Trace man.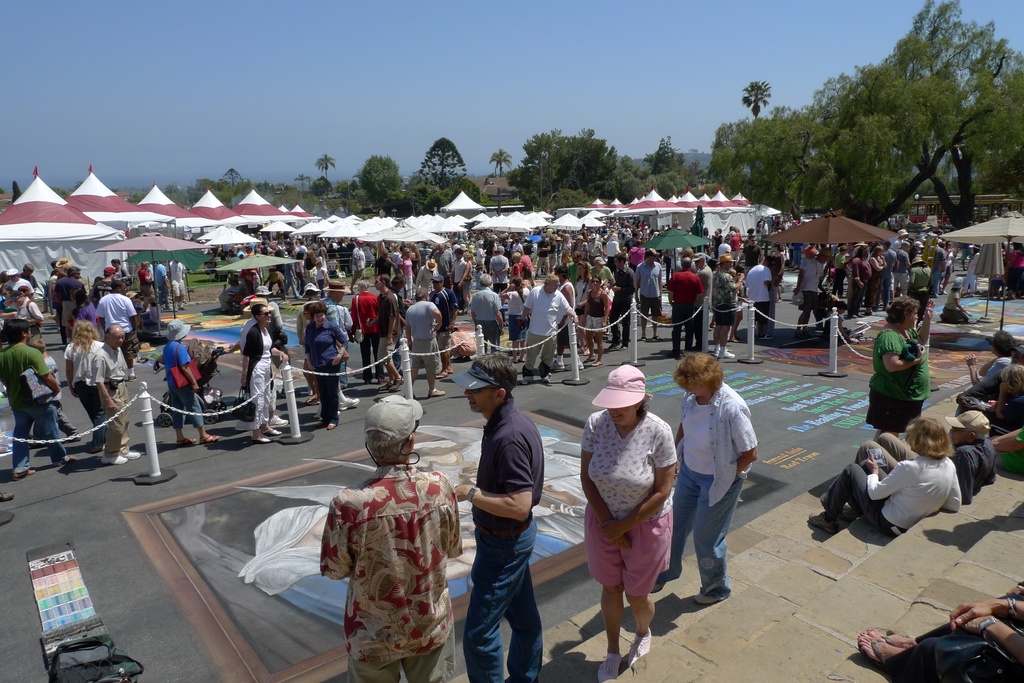
Traced to bbox(845, 240, 872, 319).
